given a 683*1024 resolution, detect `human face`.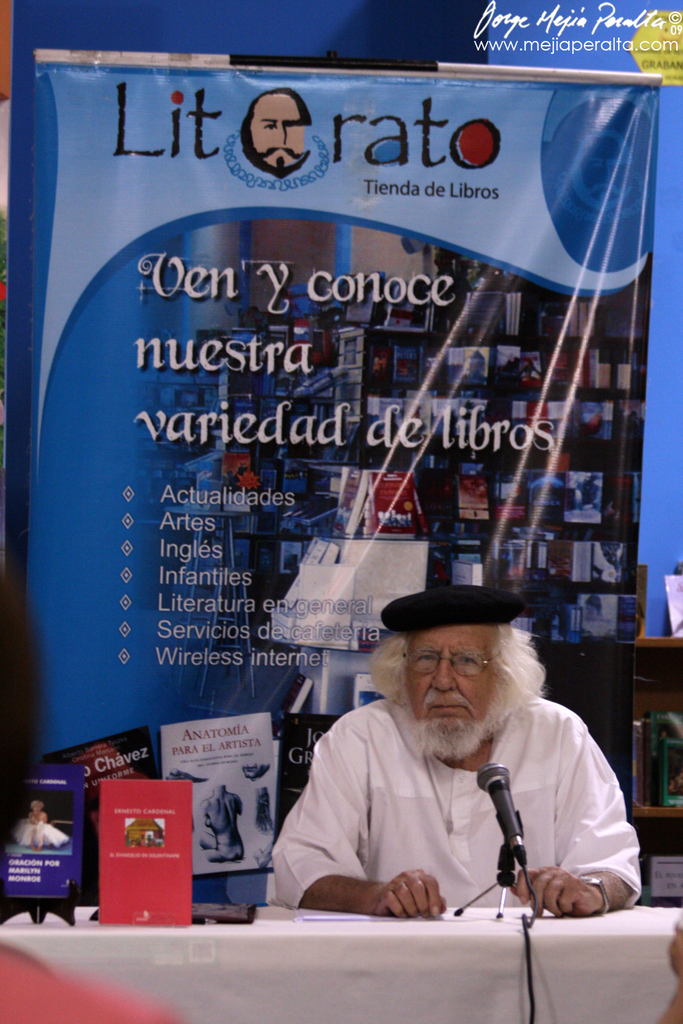
{"x1": 246, "y1": 96, "x2": 303, "y2": 168}.
